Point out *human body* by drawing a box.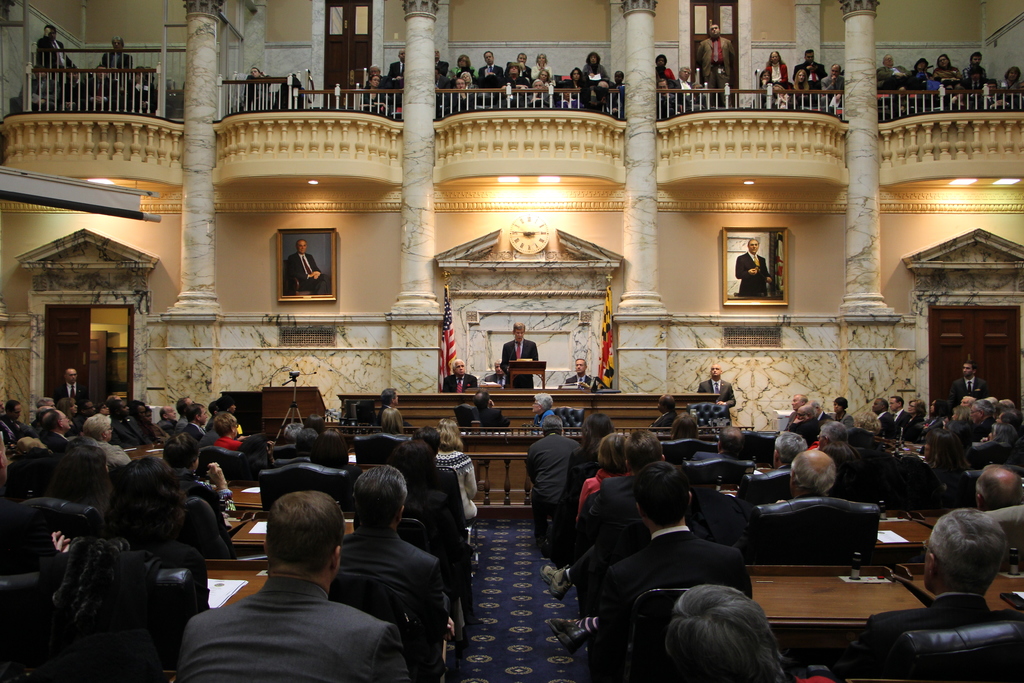
left=696, top=36, right=733, bottom=108.
